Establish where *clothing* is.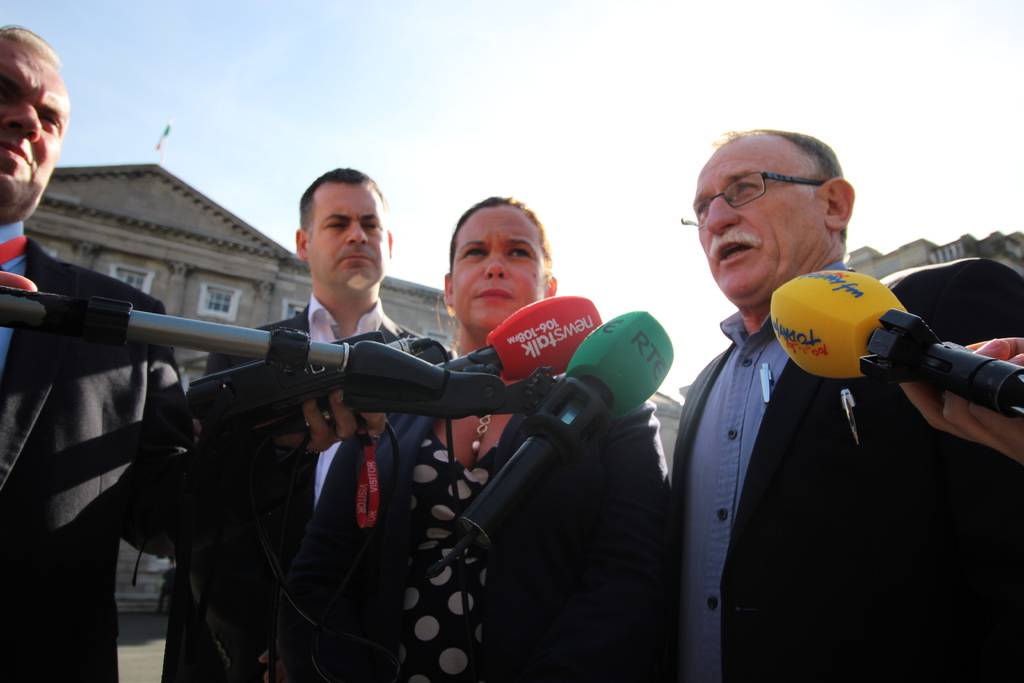
Established at rect(275, 361, 675, 682).
